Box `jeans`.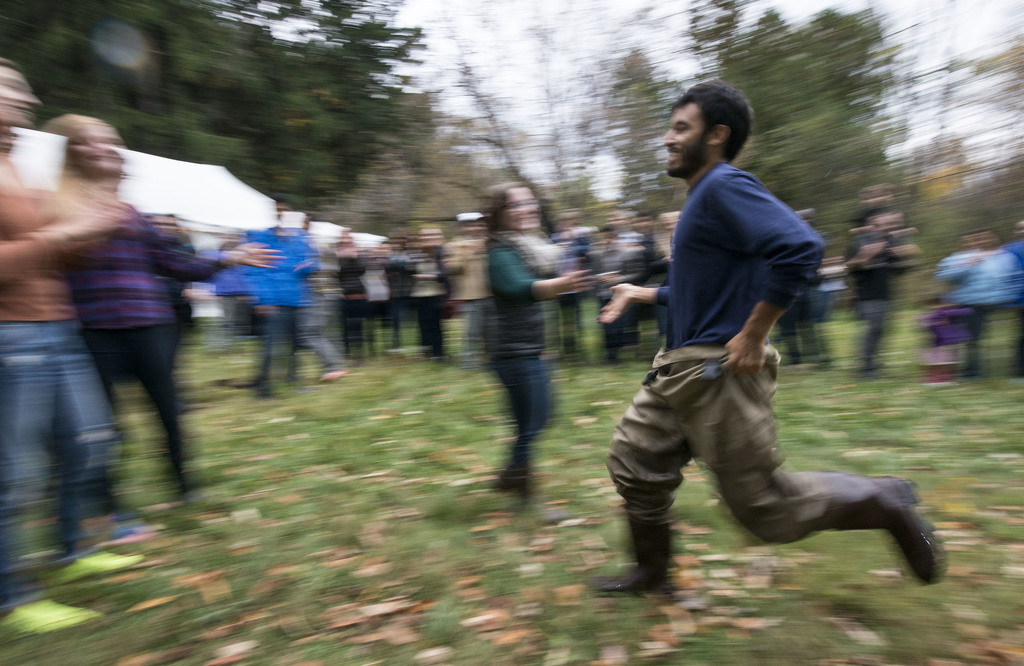
<bbox>13, 308, 116, 553</bbox>.
